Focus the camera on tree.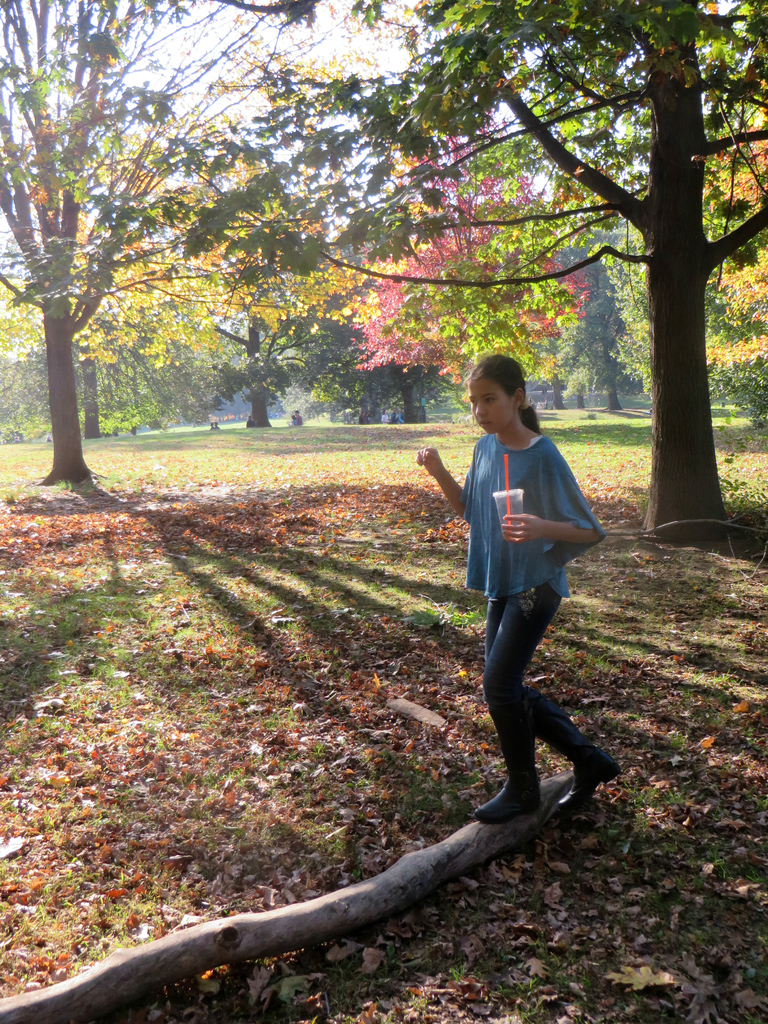
Focus region: [x1=177, y1=240, x2=319, y2=438].
